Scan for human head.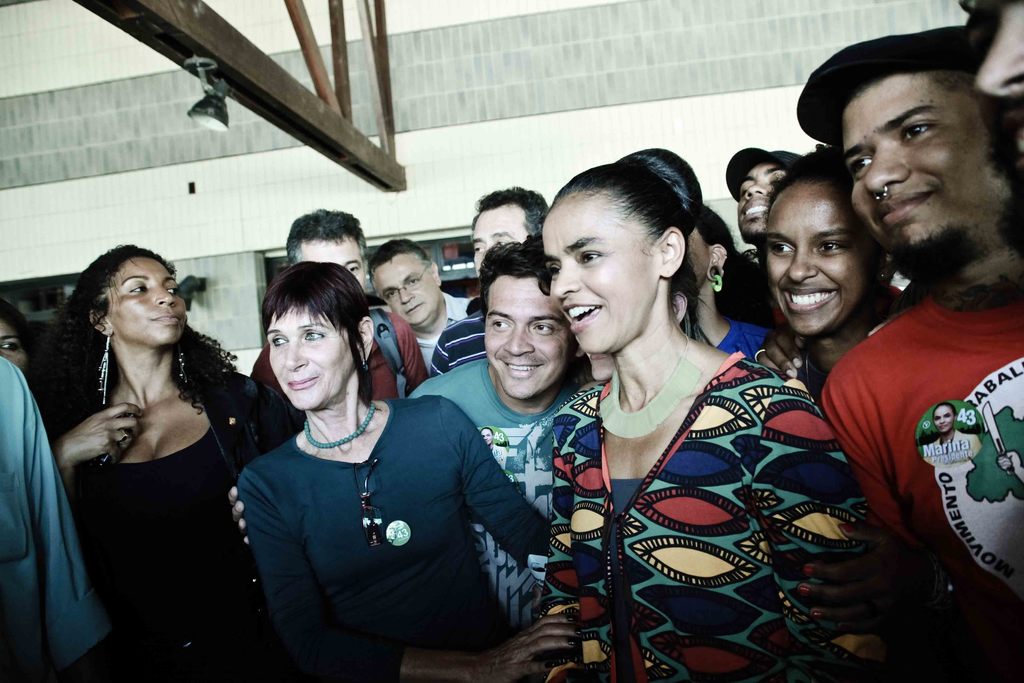
Scan result: [684,202,737,290].
